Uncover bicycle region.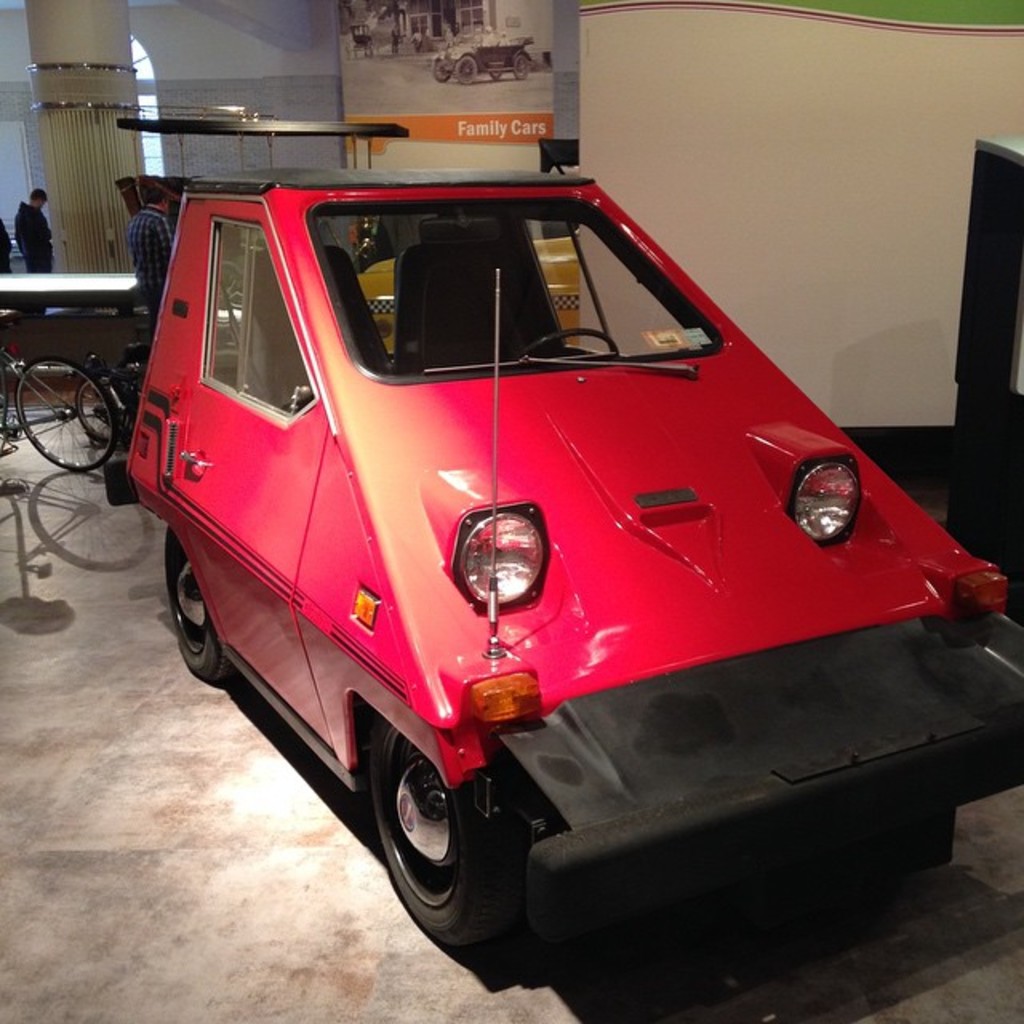
Uncovered: region(72, 344, 154, 451).
